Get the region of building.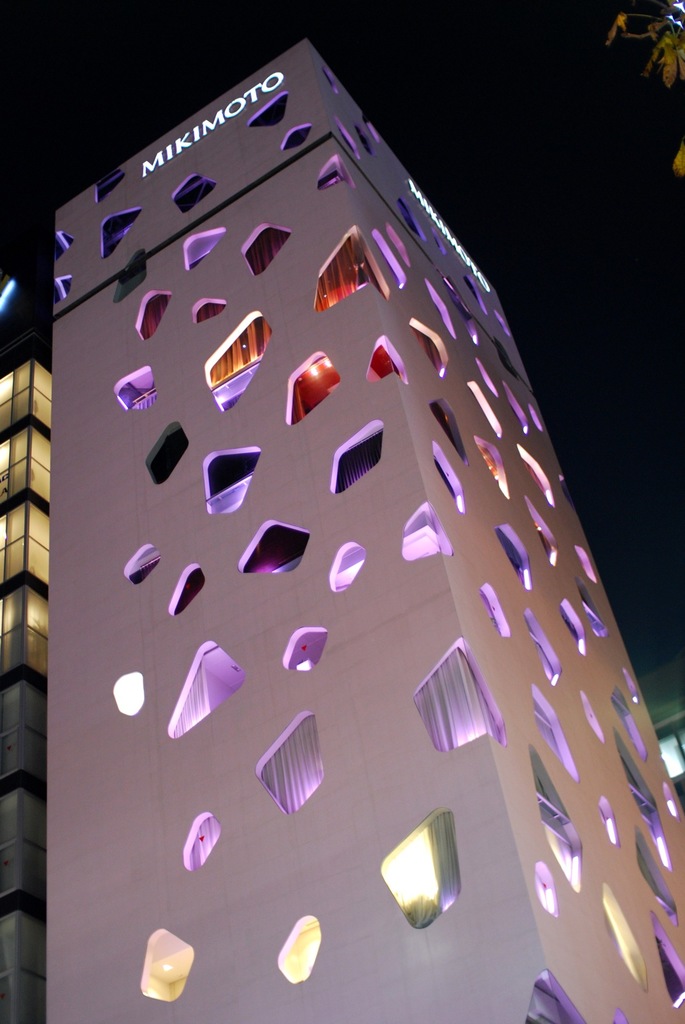
<box>0,273,56,1023</box>.
